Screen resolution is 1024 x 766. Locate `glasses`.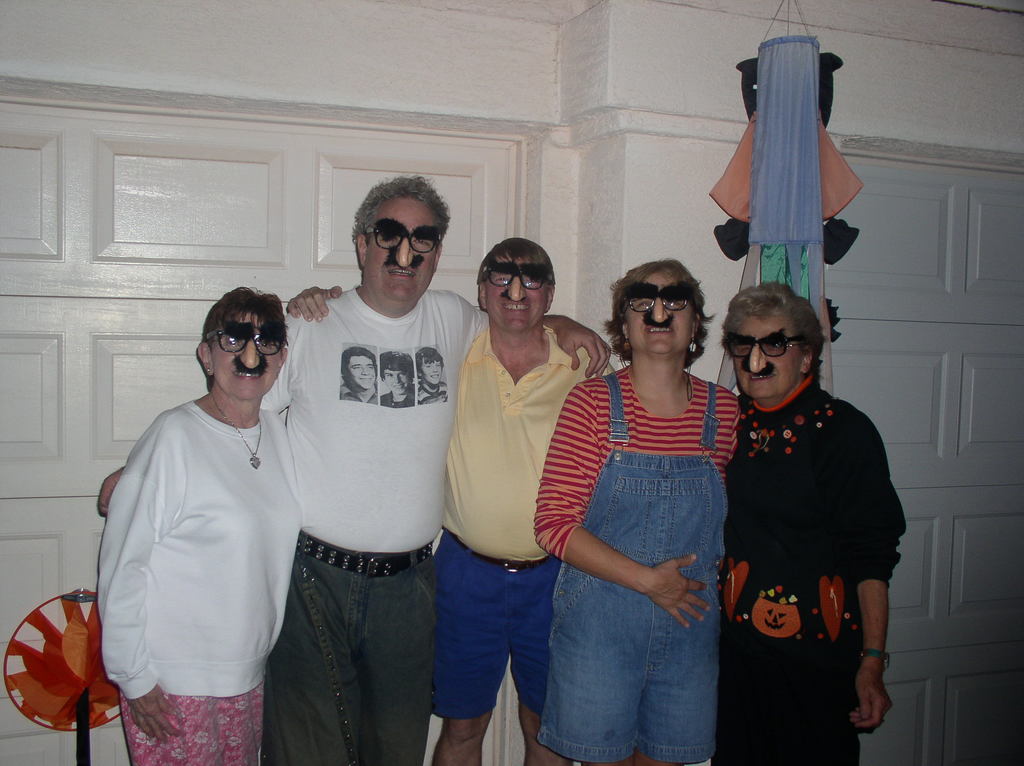
{"left": 482, "top": 266, "right": 544, "bottom": 289}.
